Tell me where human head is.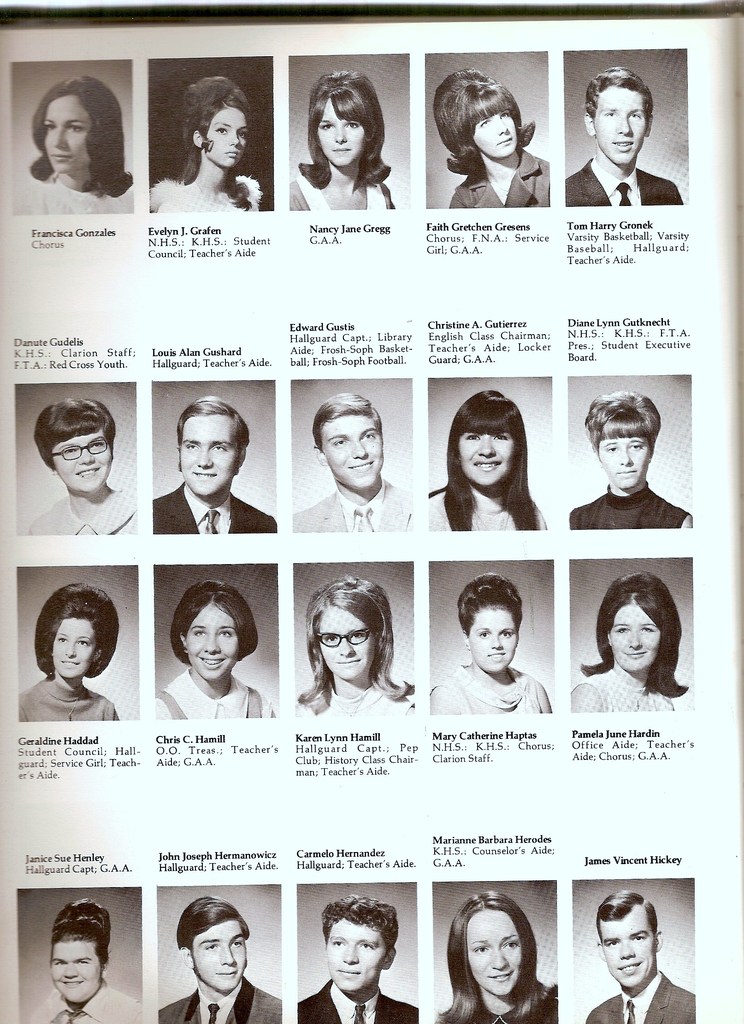
human head is at bbox=[175, 586, 254, 685].
